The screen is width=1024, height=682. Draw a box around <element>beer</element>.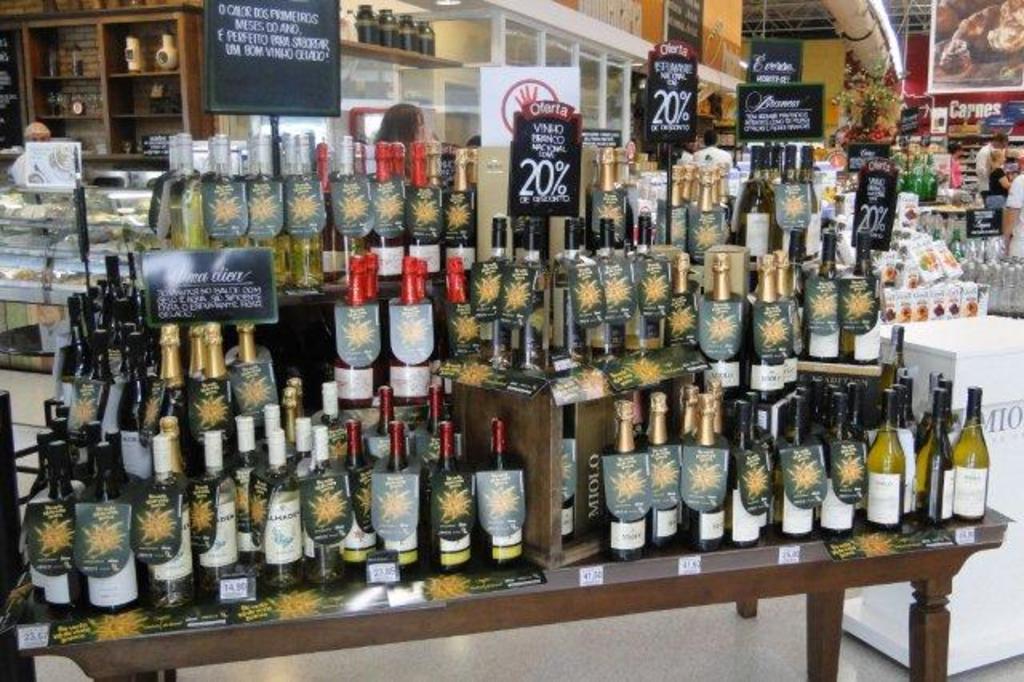
select_region(168, 144, 490, 277).
